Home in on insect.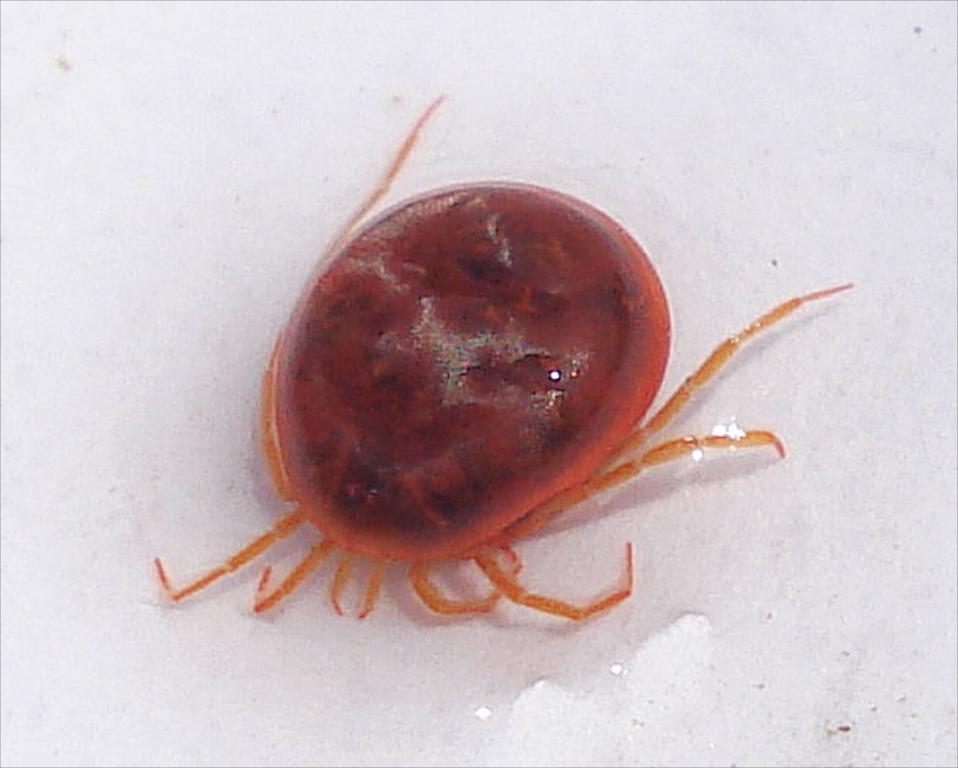
Homed in at <bbox>148, 94, 853, 617</bbox>.
